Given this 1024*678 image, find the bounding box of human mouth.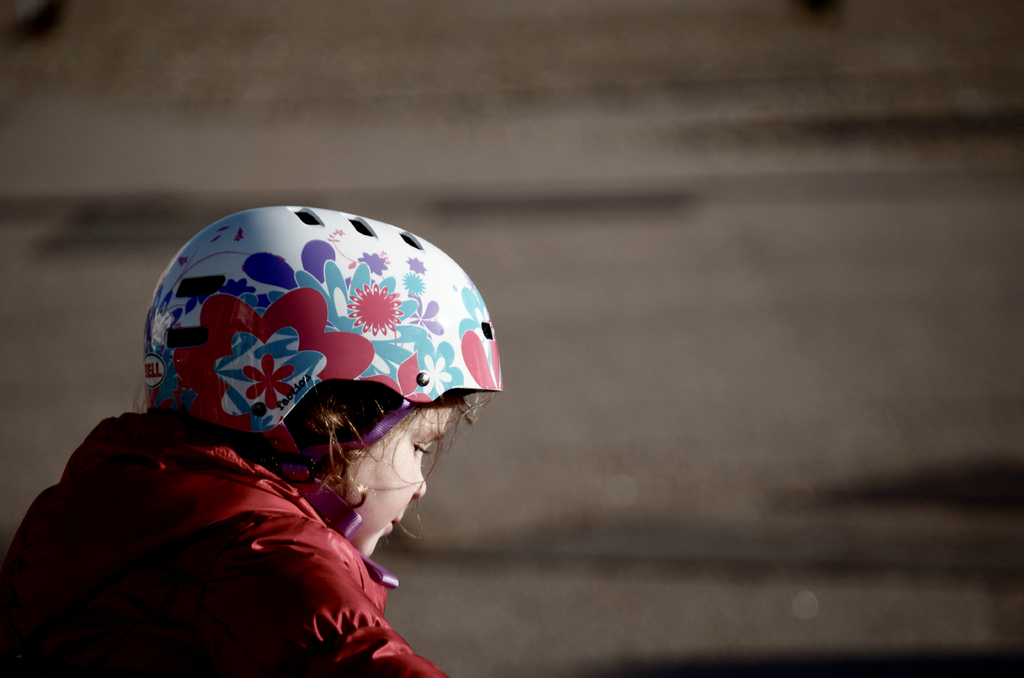
BBox(388, 517, 404, 533).
